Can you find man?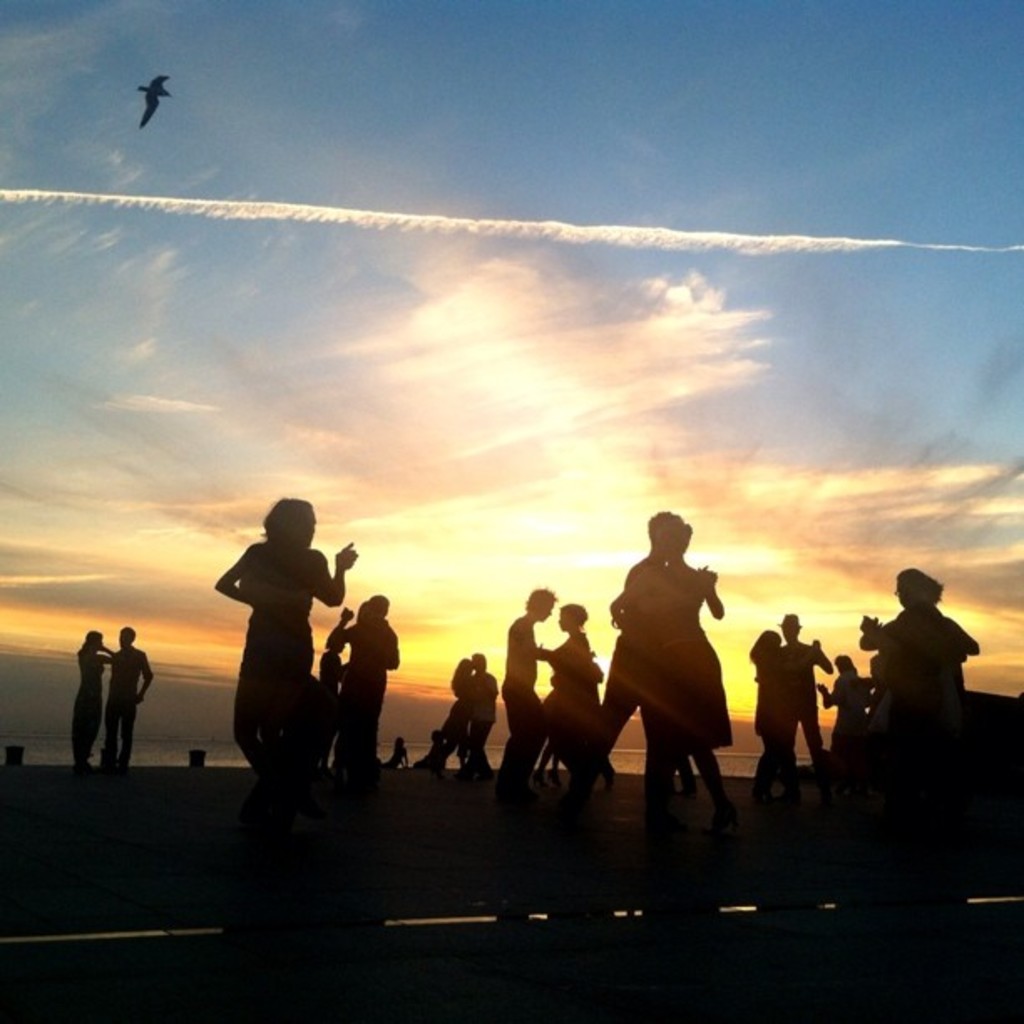
Yes, bounding box: 321 576 395 773.
